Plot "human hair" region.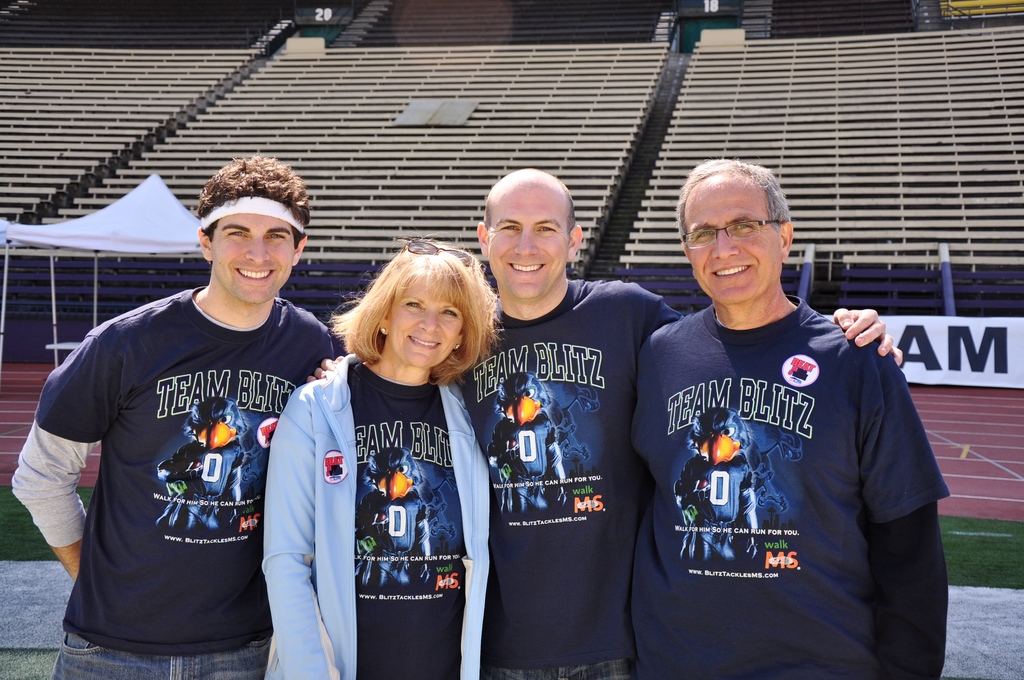
Plotted at detection(198, 150, 311, 250).
